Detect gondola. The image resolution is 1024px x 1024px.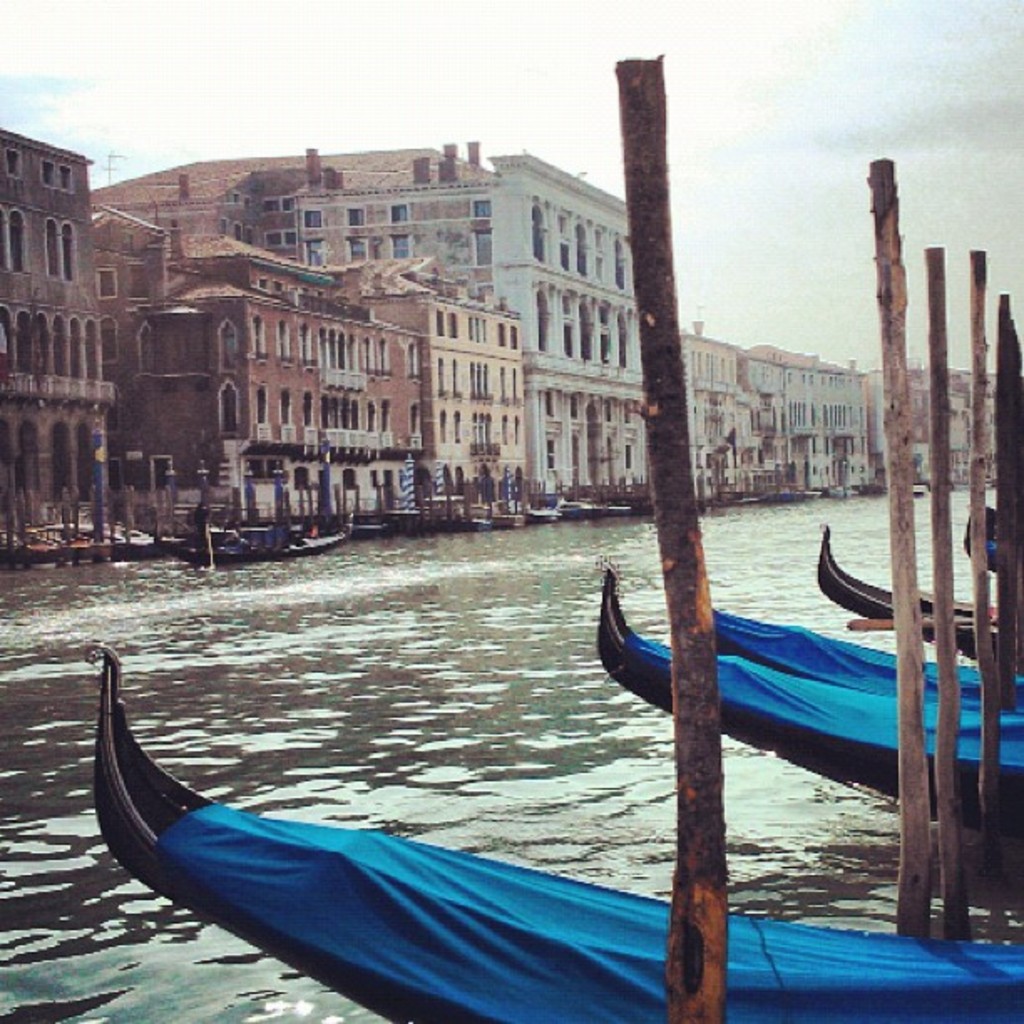
locate(80, 634, 1022, 1022).
